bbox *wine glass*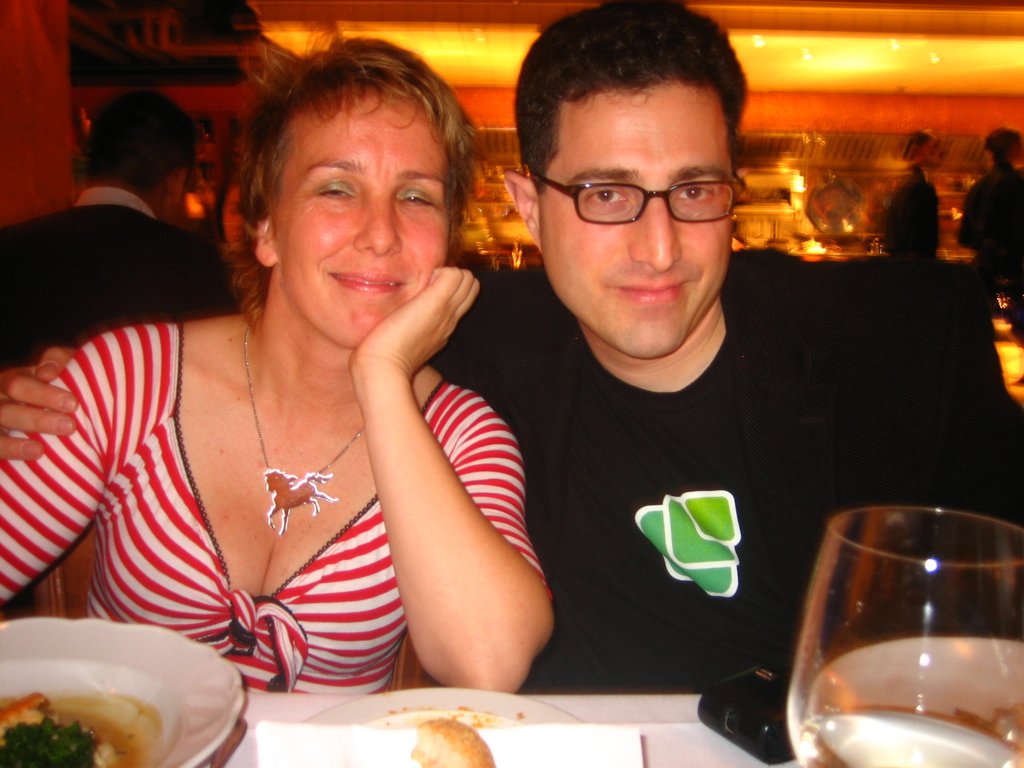
region(787, 503, 1023, 767)
